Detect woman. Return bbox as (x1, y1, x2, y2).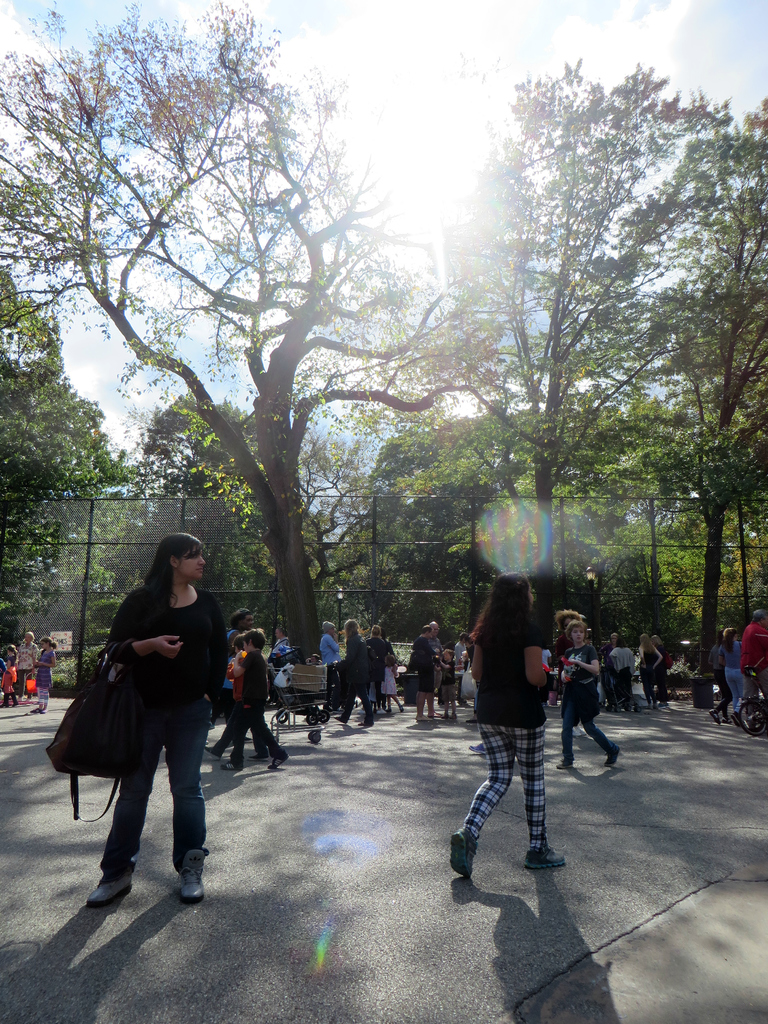
(15, 632, 37, 698).
